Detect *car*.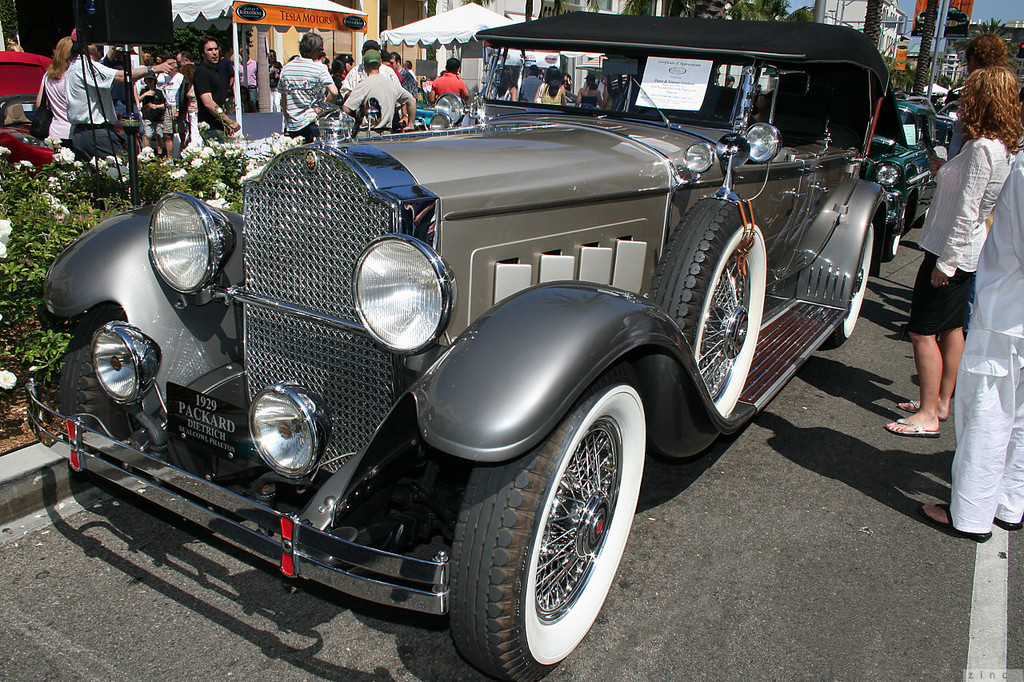
Detected at [left=868, top=103, right=949, bottom=256].
